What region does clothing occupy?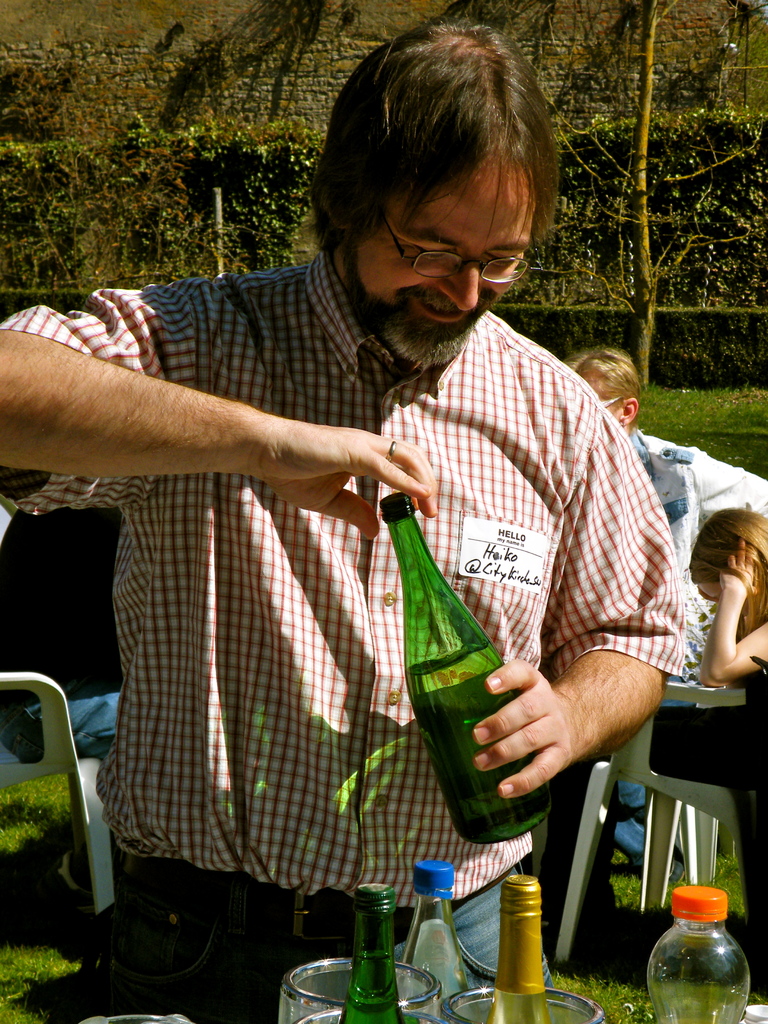
locate(630, 424, 767, 653).
